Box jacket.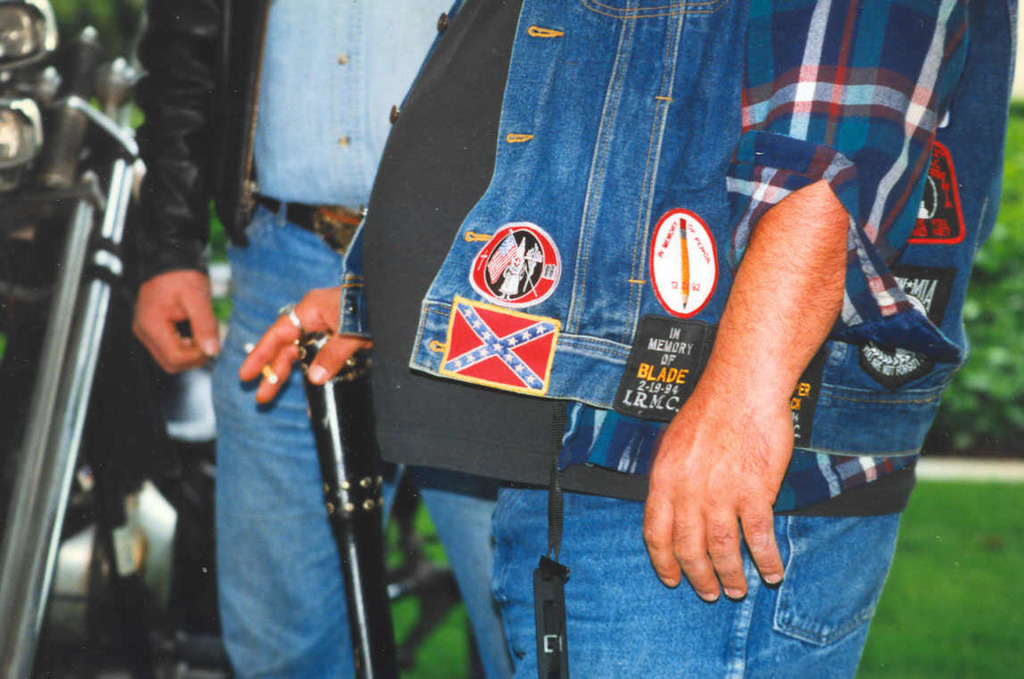
<box>130,0,276,294</box>.
